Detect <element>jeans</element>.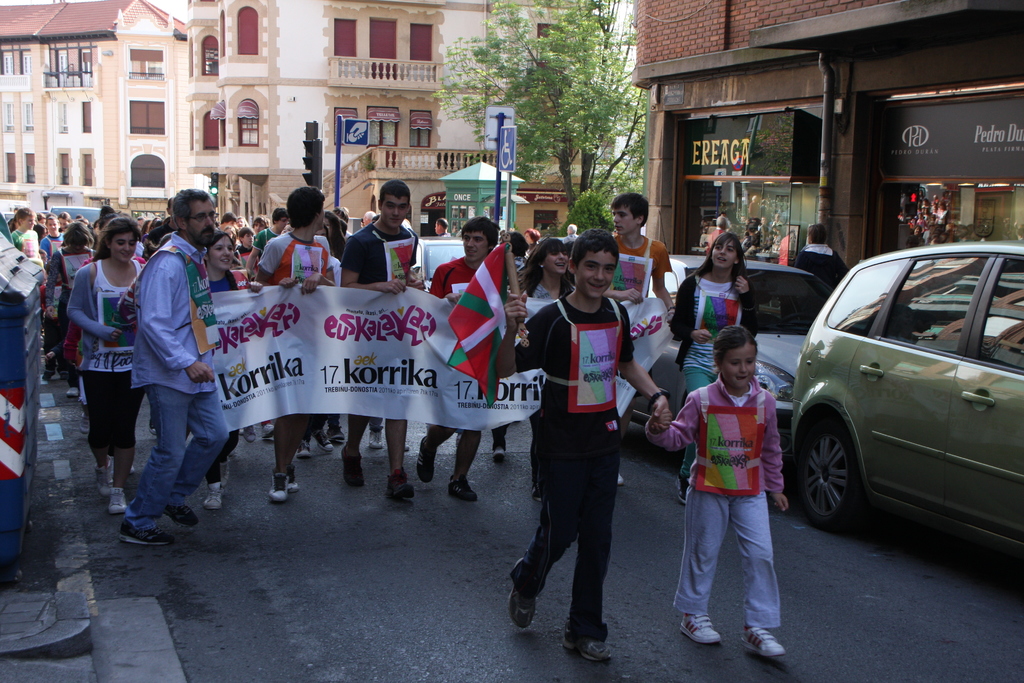
Detected at region(45, 317, 63, 370).
